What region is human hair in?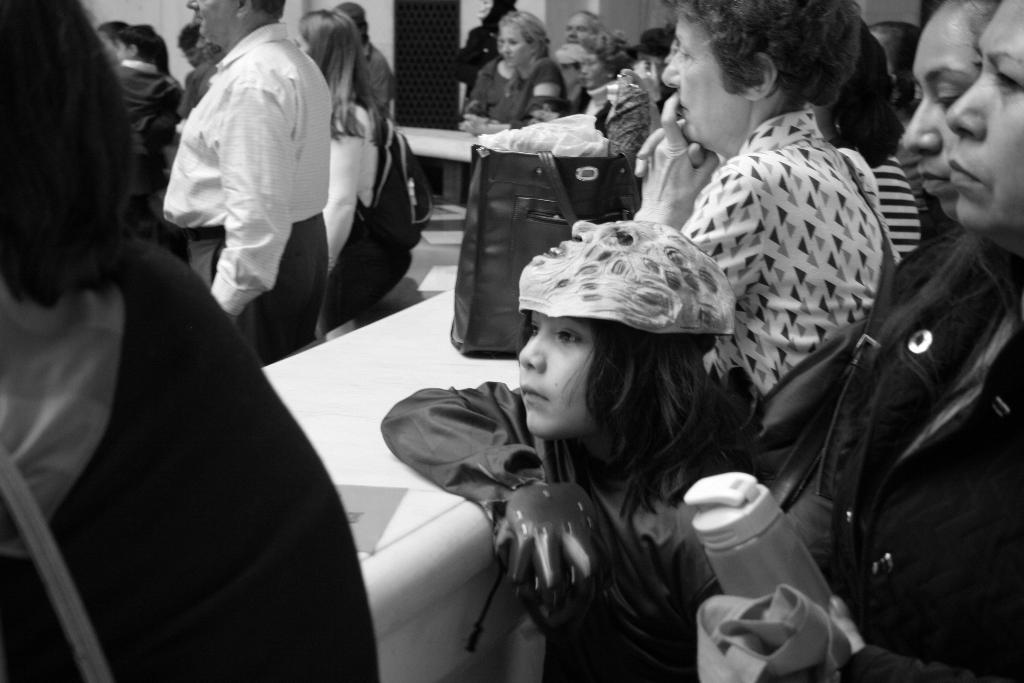
BBox(663, 0, 857, 105).
